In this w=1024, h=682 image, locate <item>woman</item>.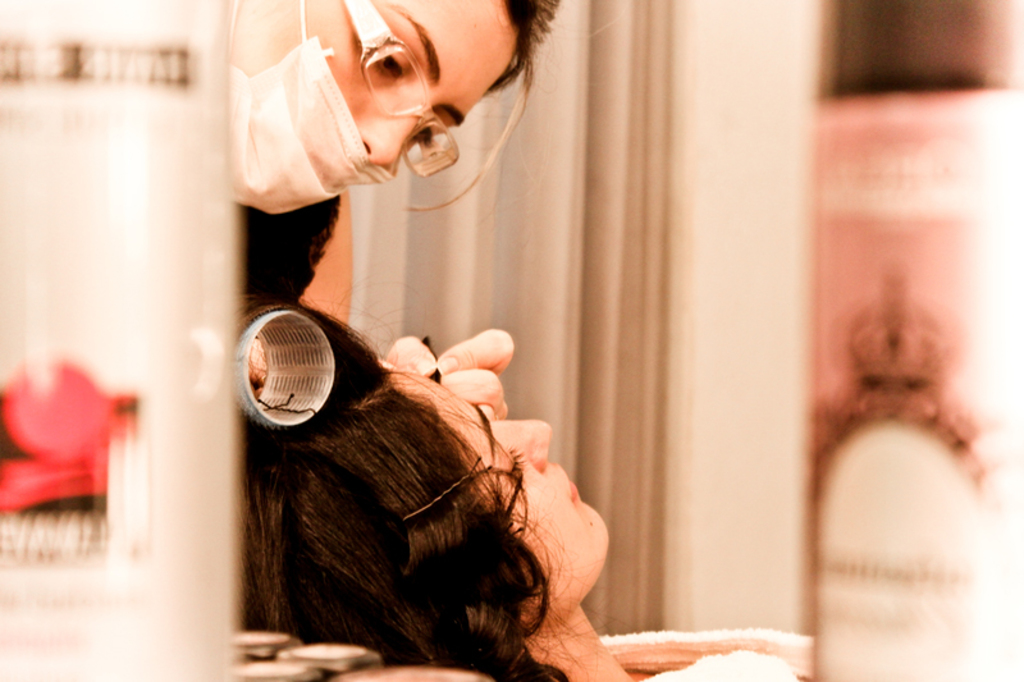
Bounding box: {"x1": 236, "y1": 292, "x2": 797, "y2": 681}.
